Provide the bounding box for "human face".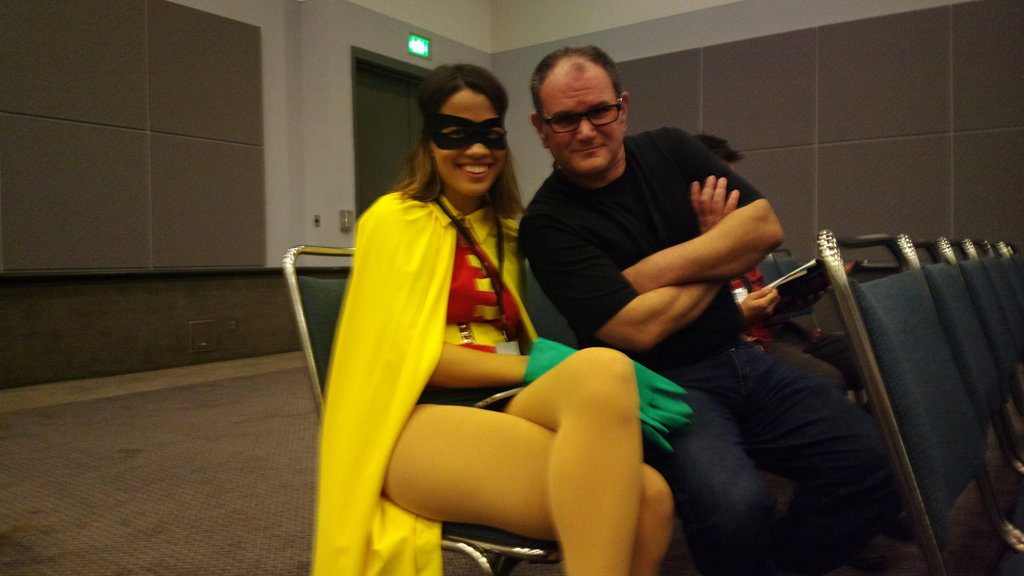
detection(541, 67, 621, 175).
